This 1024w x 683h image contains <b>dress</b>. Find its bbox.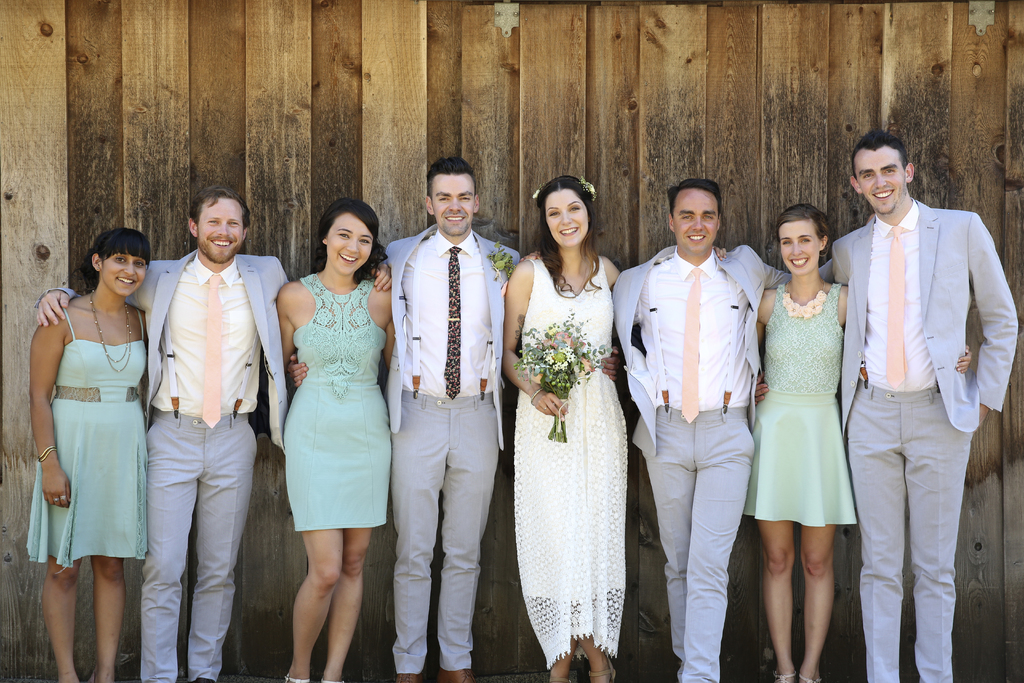
region(513, 259, 627, 671).
